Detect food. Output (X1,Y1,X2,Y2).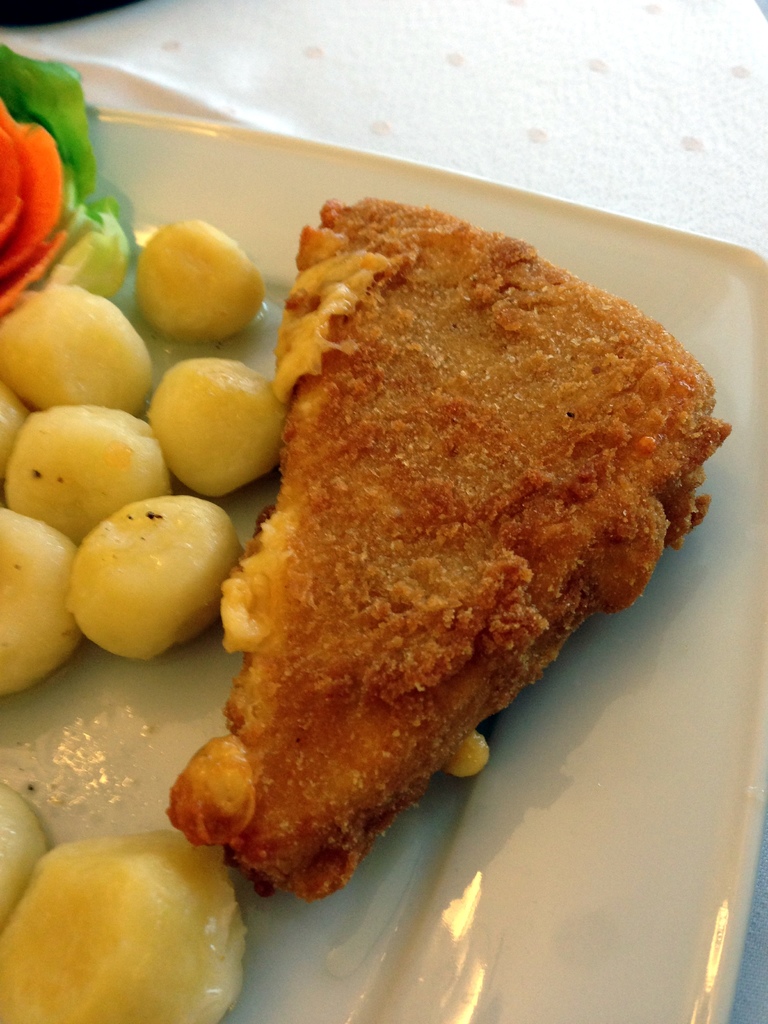
(0,380,29,483).
